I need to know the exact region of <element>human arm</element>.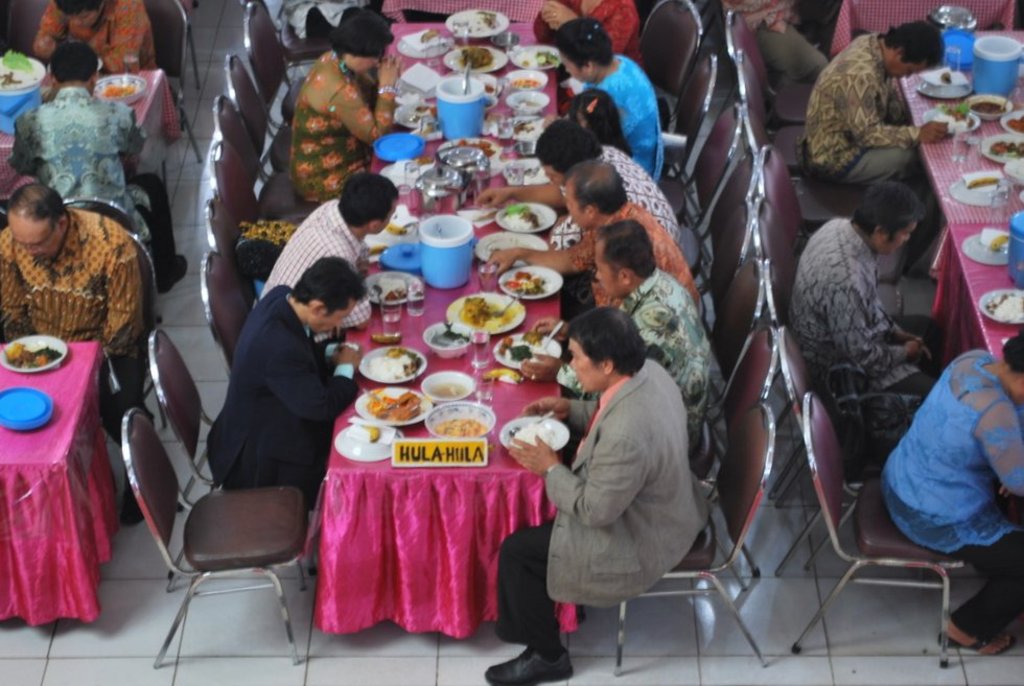
Region: box(38, 2, 55, 61).
